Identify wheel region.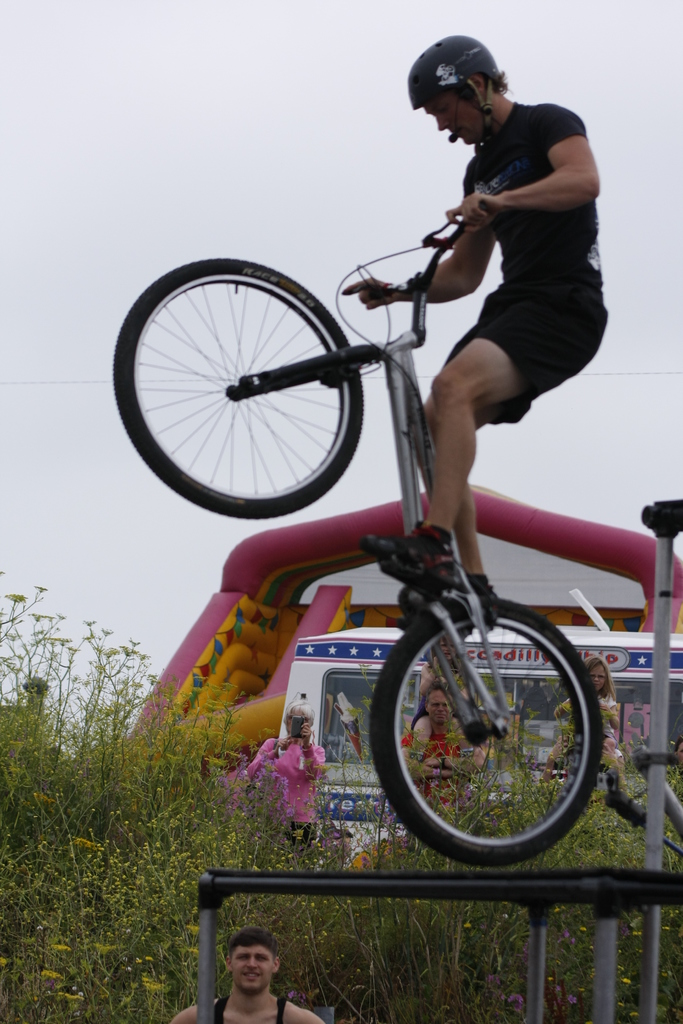
Region: rect(370, 600, 609, 861).
